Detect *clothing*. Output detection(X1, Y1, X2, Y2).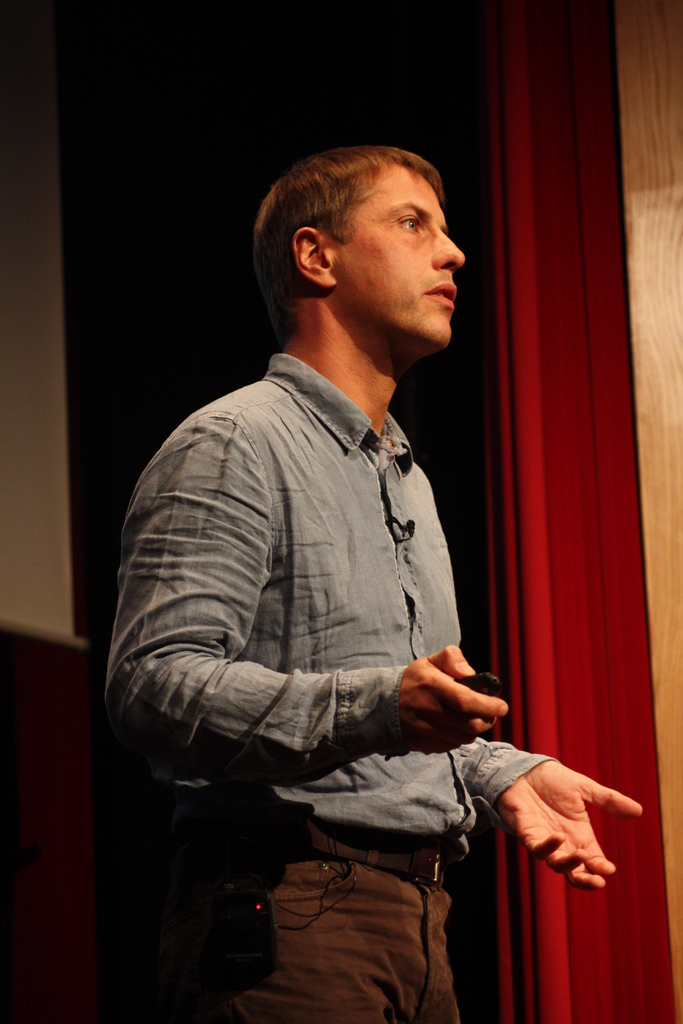
detection(113, 340, 579, 1023).
